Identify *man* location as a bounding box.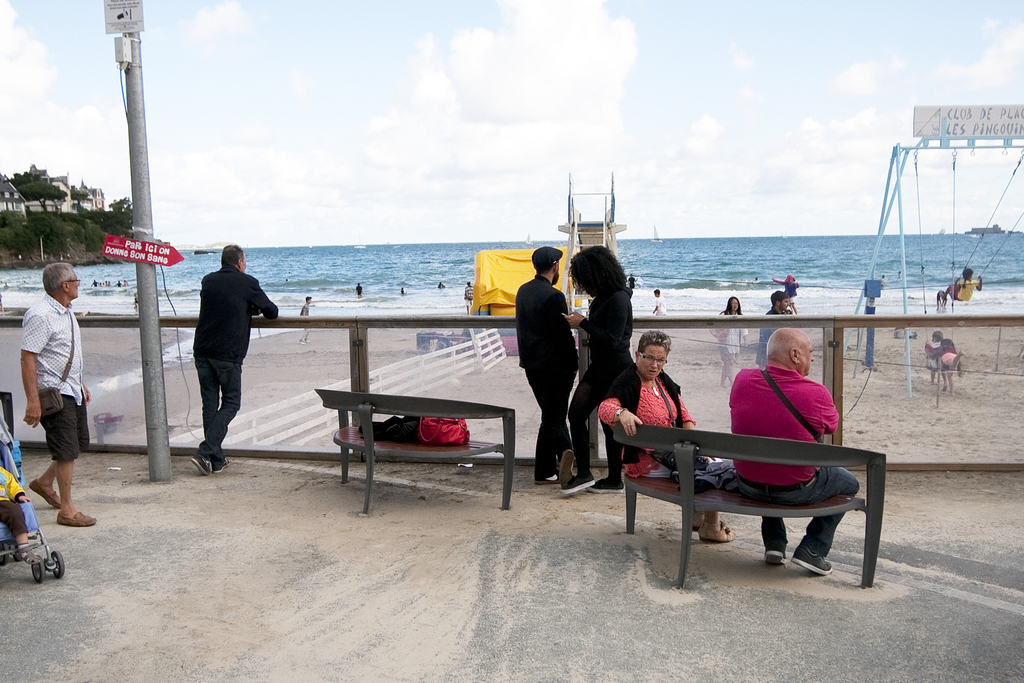
(513,247,576,492).
